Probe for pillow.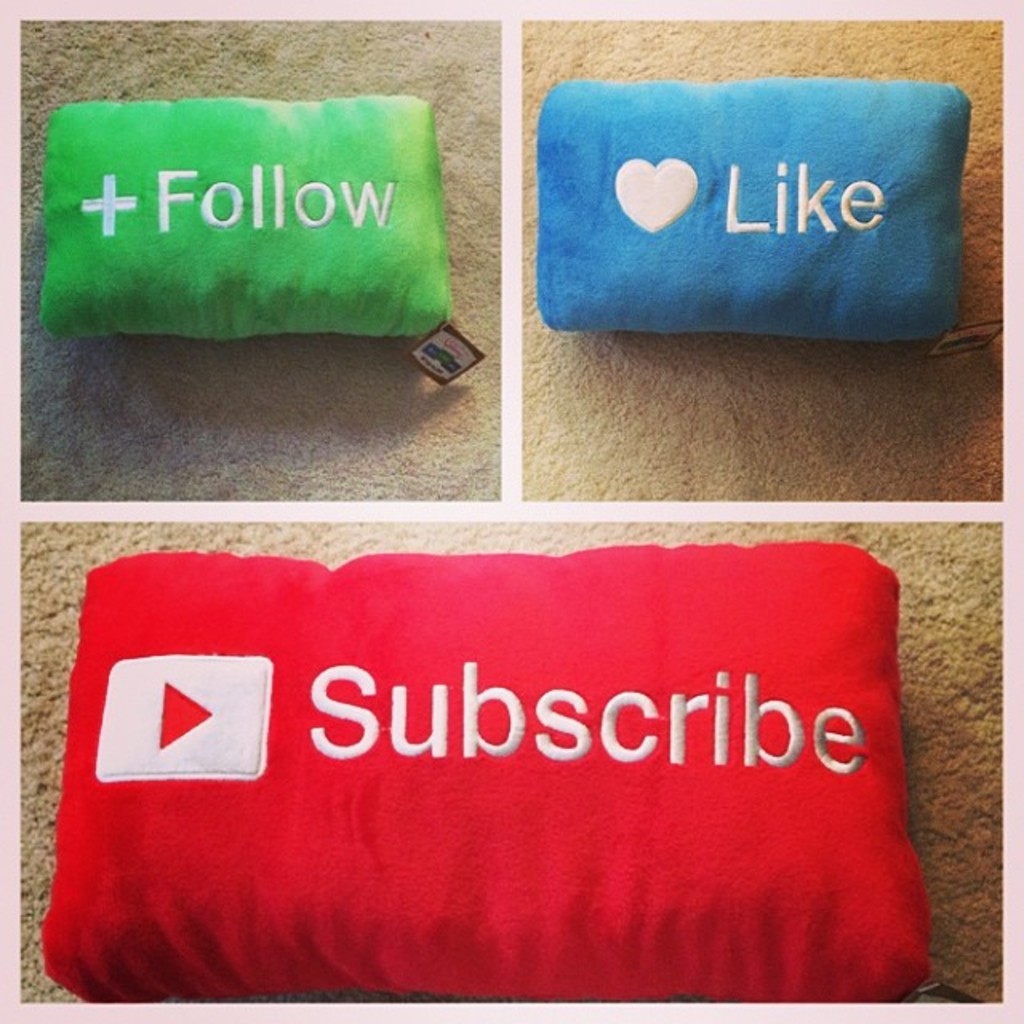
Probe result: 530/82/965/358.
